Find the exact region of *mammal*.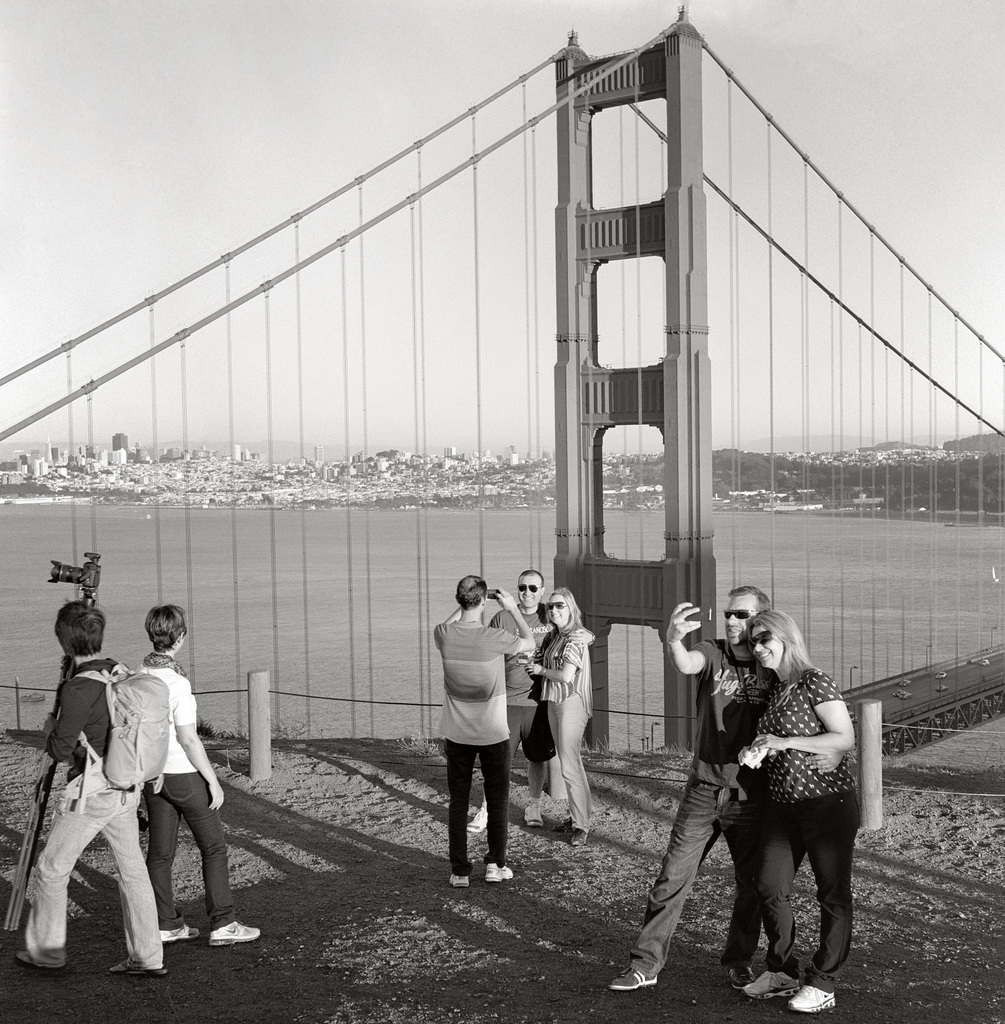
Exact region: pyautogui.locateOnScreen(462, 571, 597, 828).
